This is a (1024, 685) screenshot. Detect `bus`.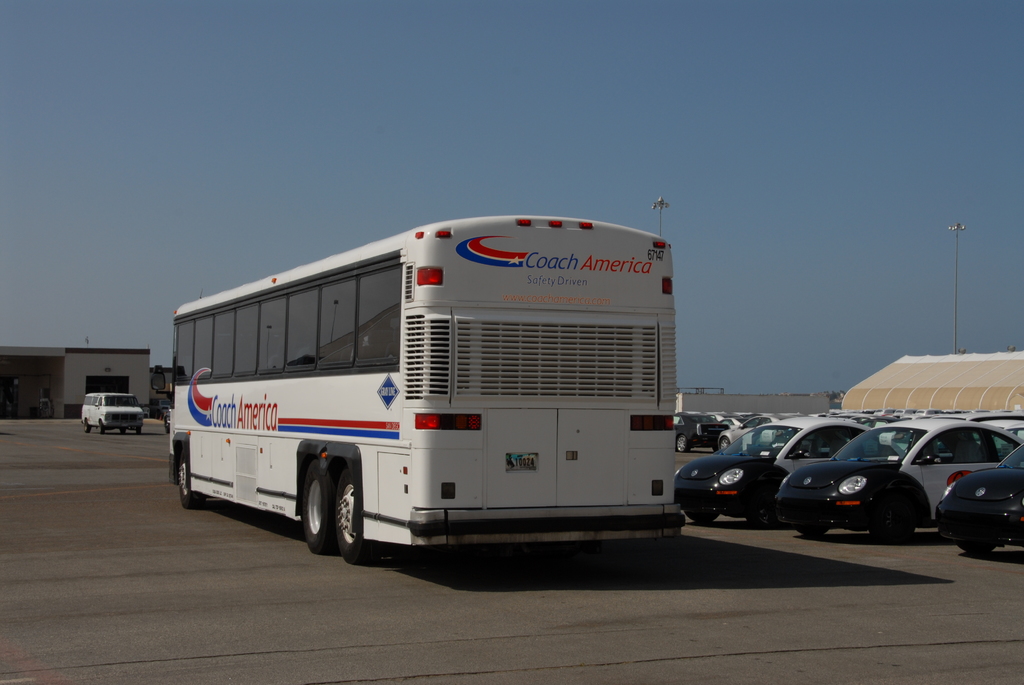
rect(144, 212, 692, 567).
